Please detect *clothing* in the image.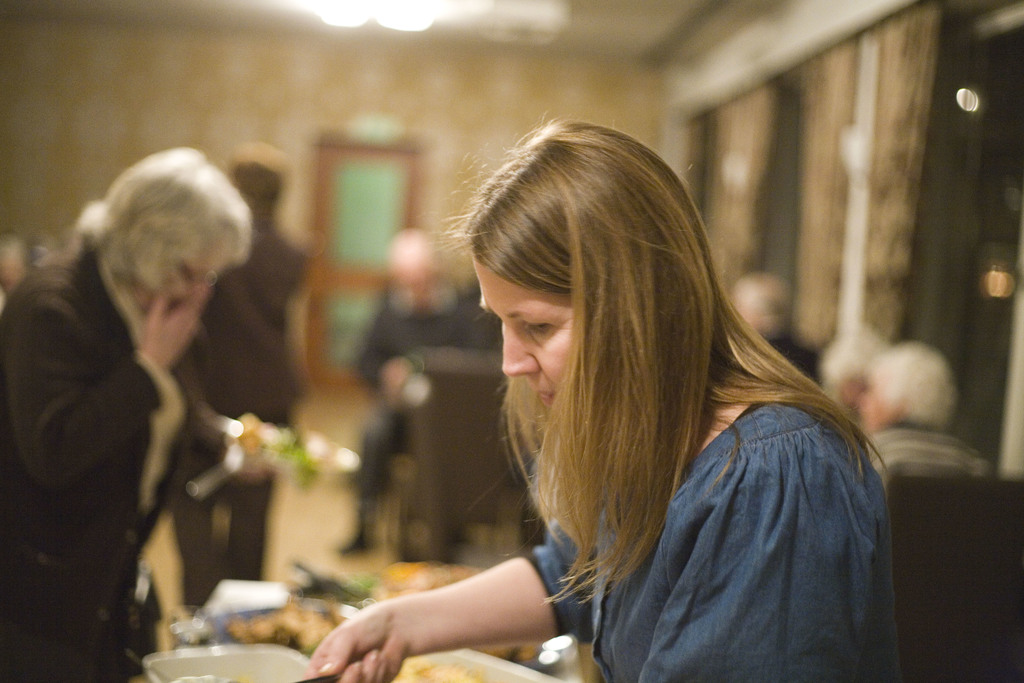
(x1=355, y1=278, x2=481, y2=501).
